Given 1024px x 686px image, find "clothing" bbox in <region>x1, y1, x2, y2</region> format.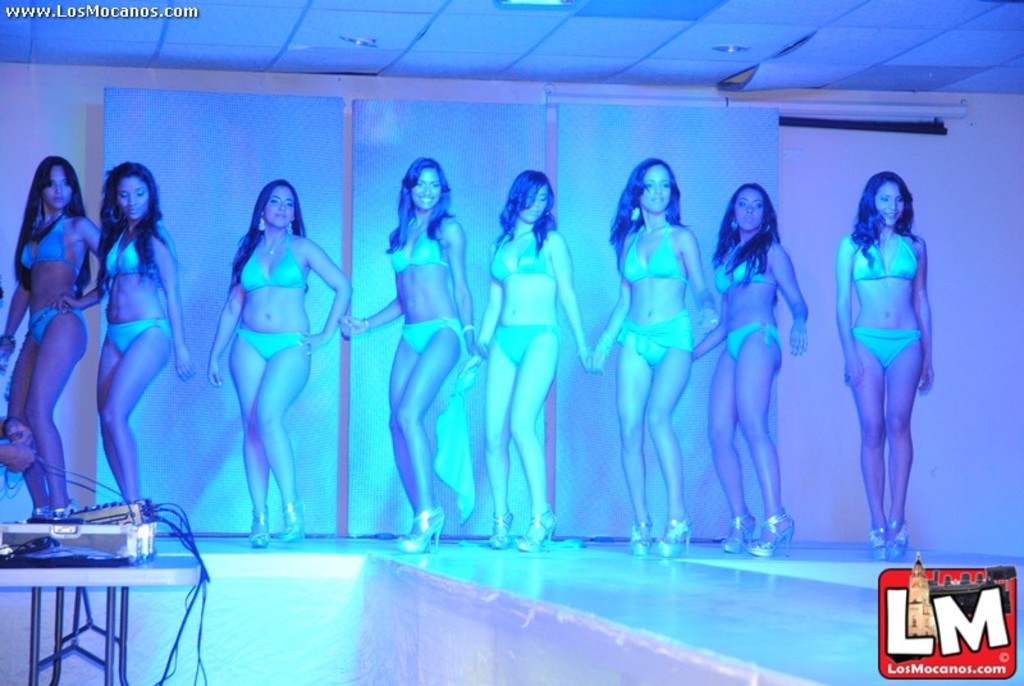
<region>229, 331, 314, 363</region>.
